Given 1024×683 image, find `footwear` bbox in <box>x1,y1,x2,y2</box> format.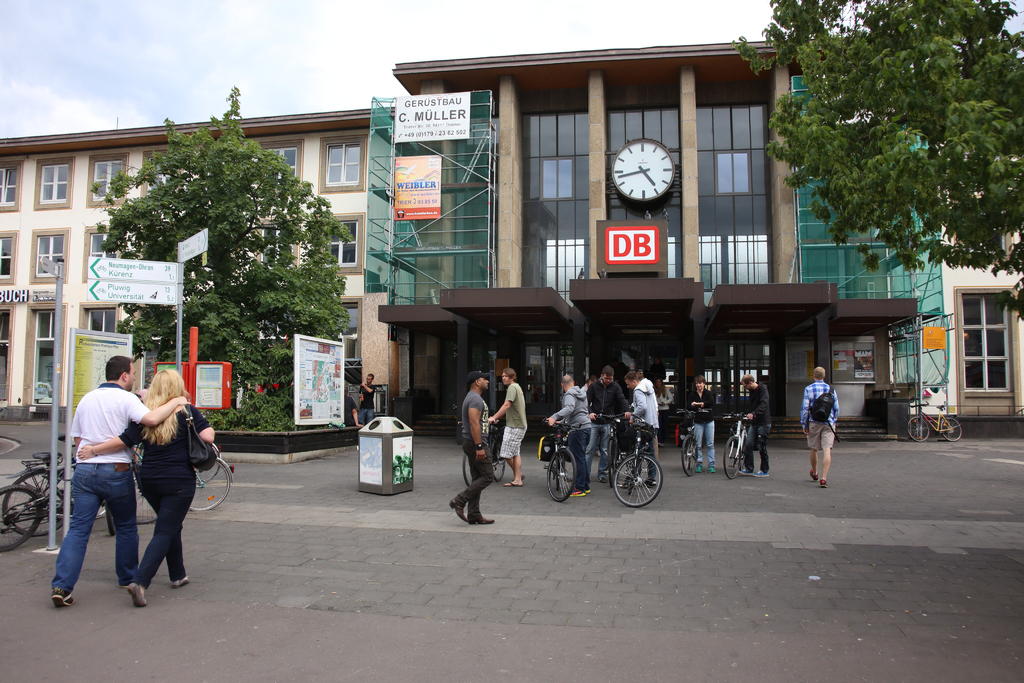
<box>570,489,584,497</box>.
